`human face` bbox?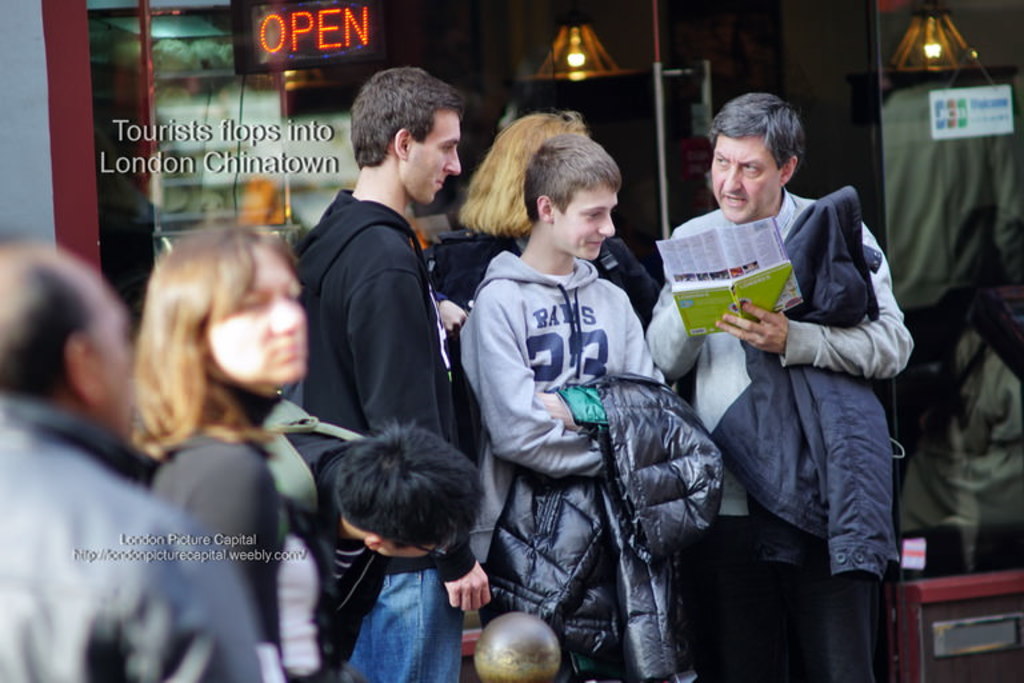
[left=556, top=189, right=616, bottom=255]
